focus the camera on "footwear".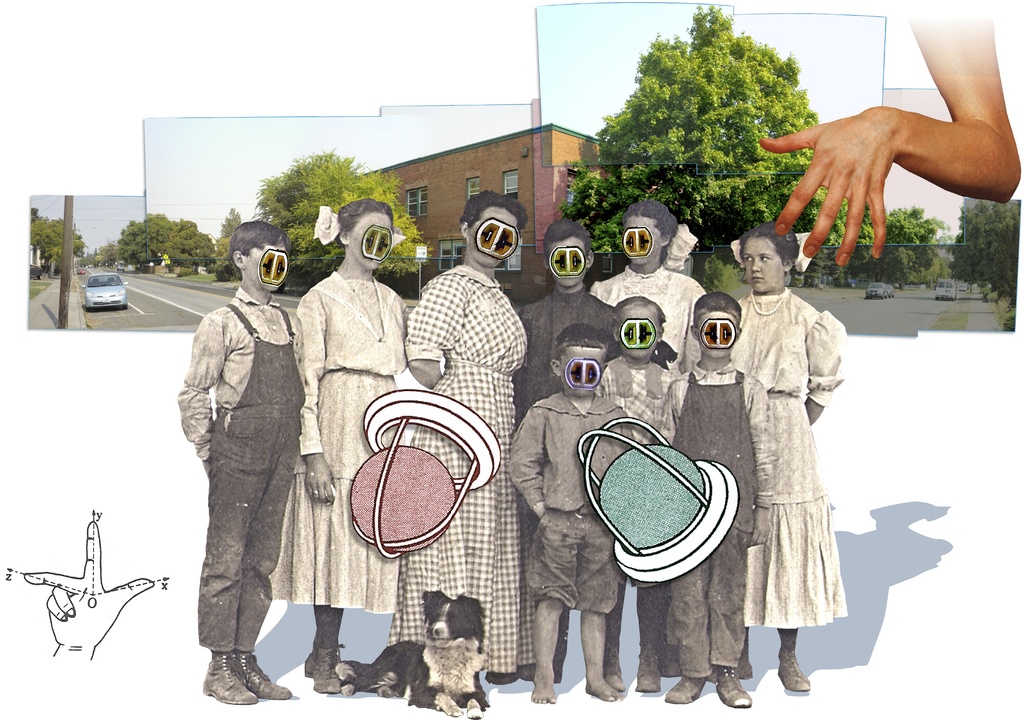
Focus region: x1=666 y1=673 x2=706 y2=706.
